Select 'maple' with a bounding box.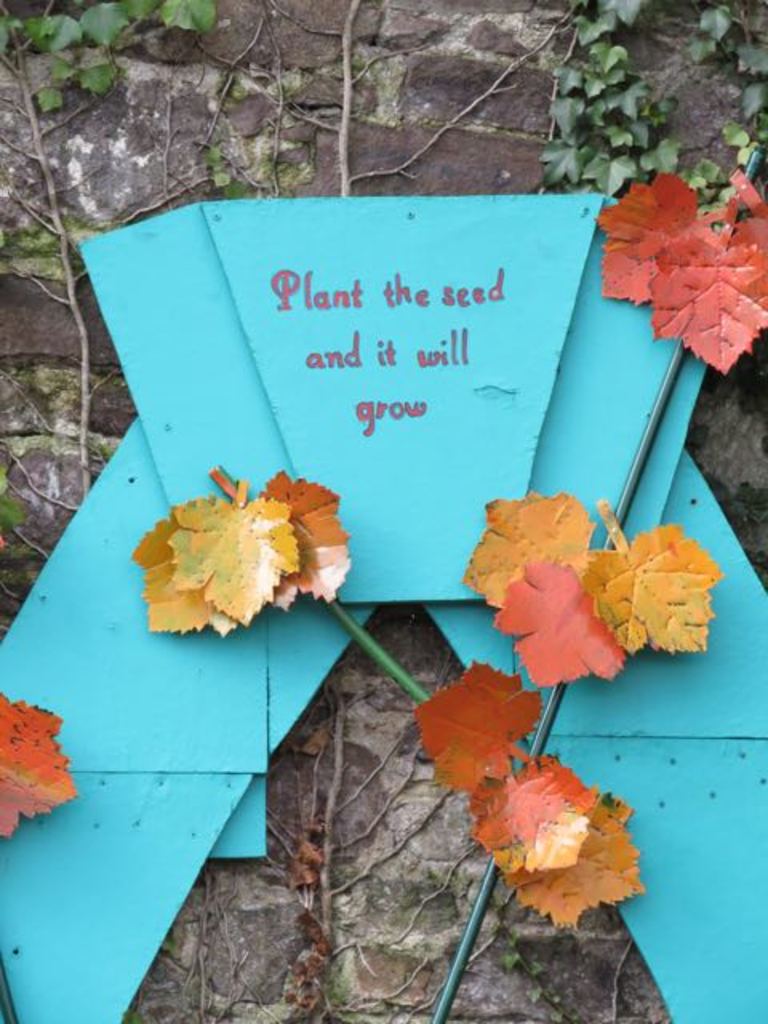
518/794/642/920.
